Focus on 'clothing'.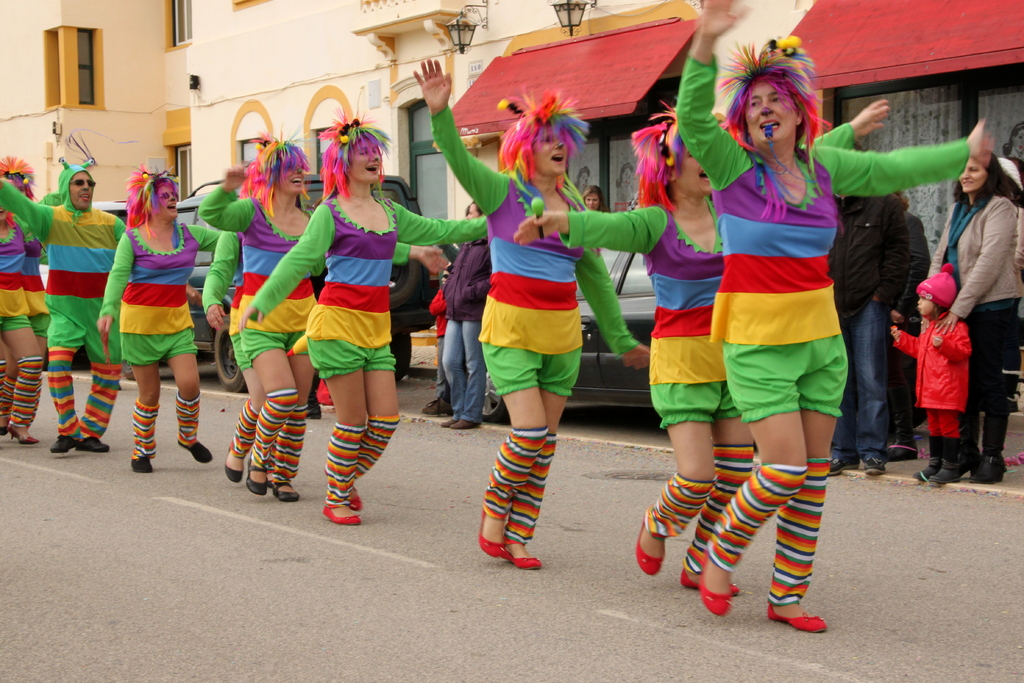
Focused at x1=831, y1=193, x2=918, y2=460.
